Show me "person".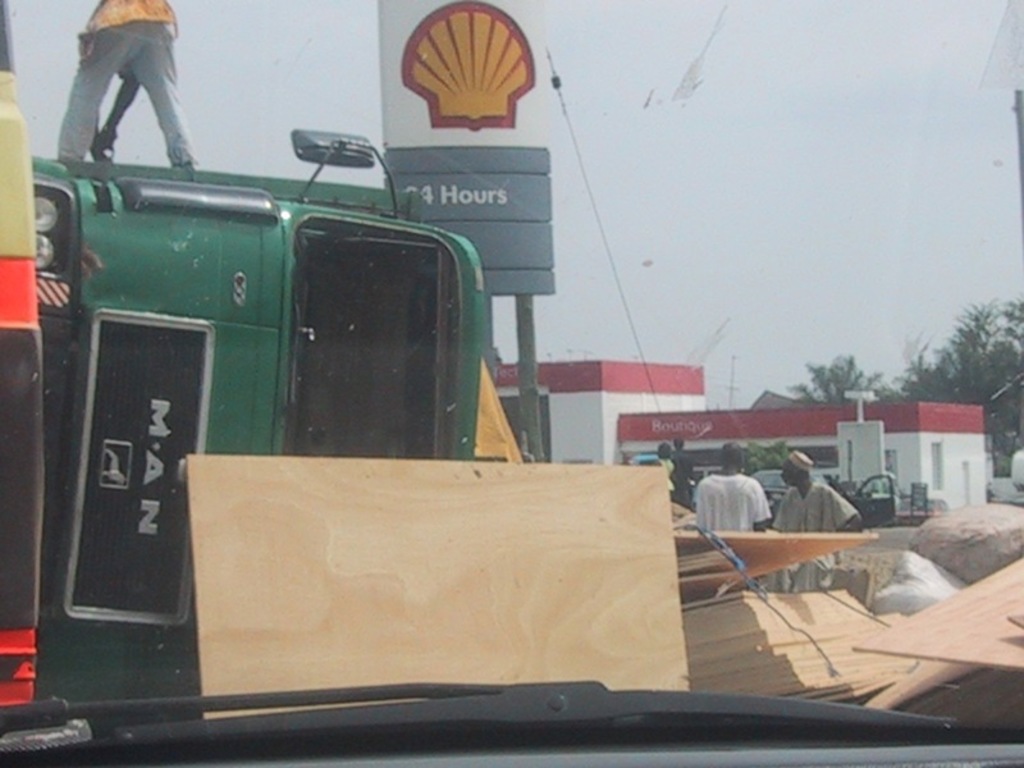
"person" is here: [772, 454, 860, 526].
